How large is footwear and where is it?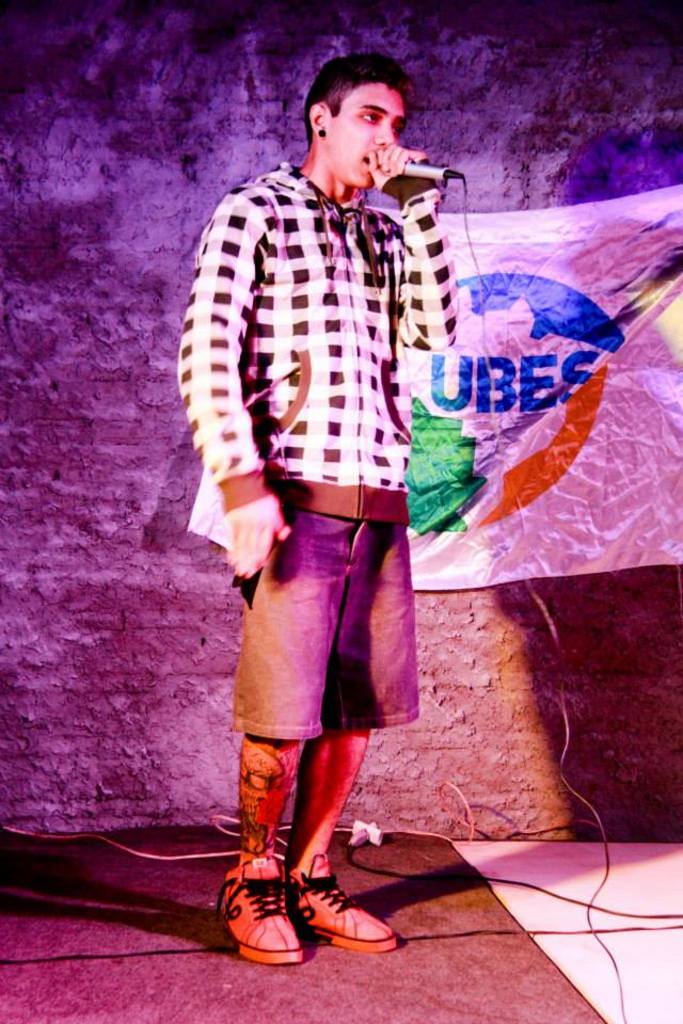
Bounding box: rect(226, 864, 307, 958).
